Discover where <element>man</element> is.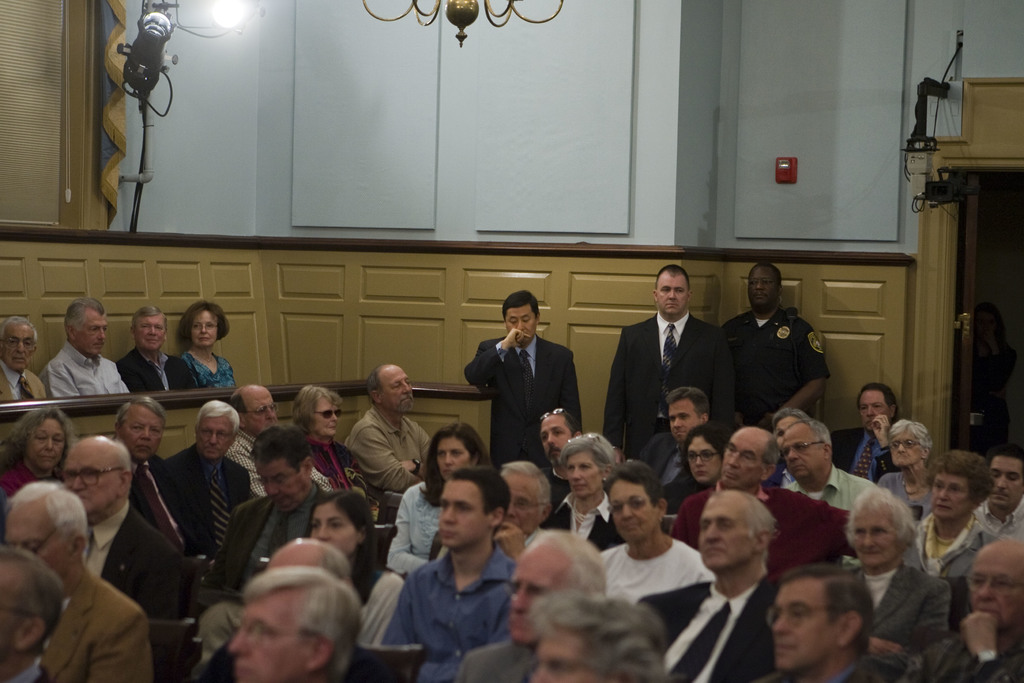
Discovered at left=719, top=260, right=832, bottom=434.
